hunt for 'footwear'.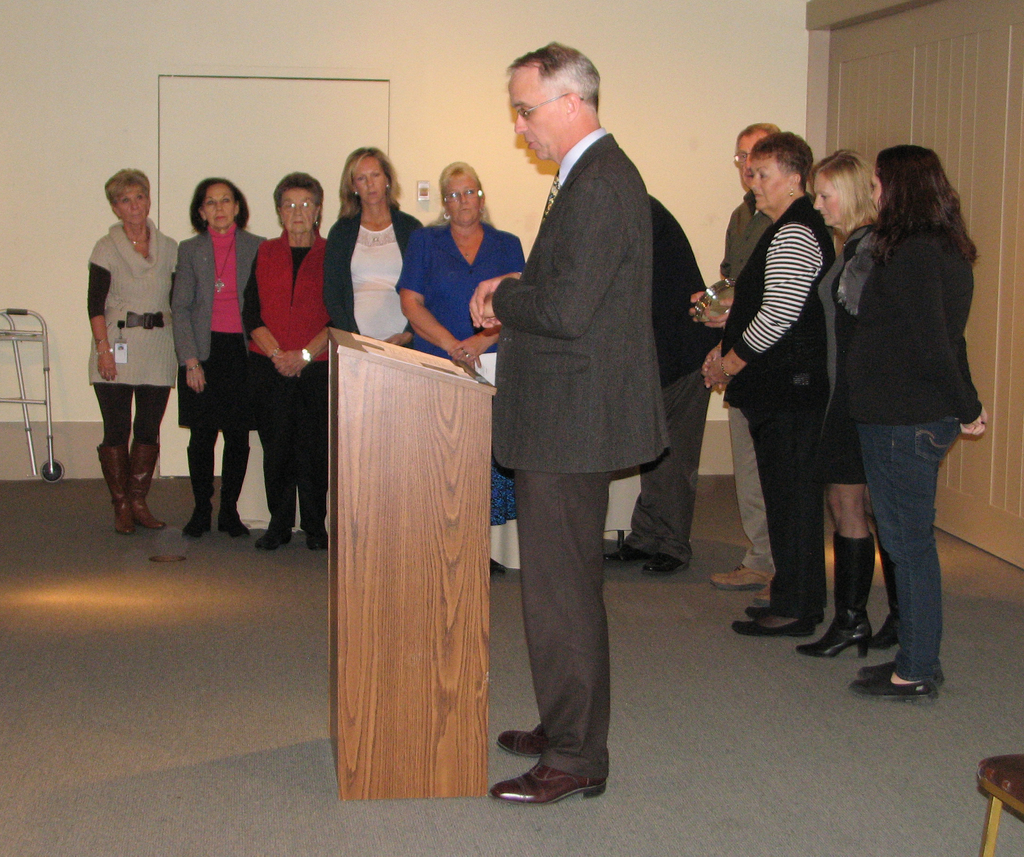
Hunted down at <region>476, 708, 603, 826</region>.
